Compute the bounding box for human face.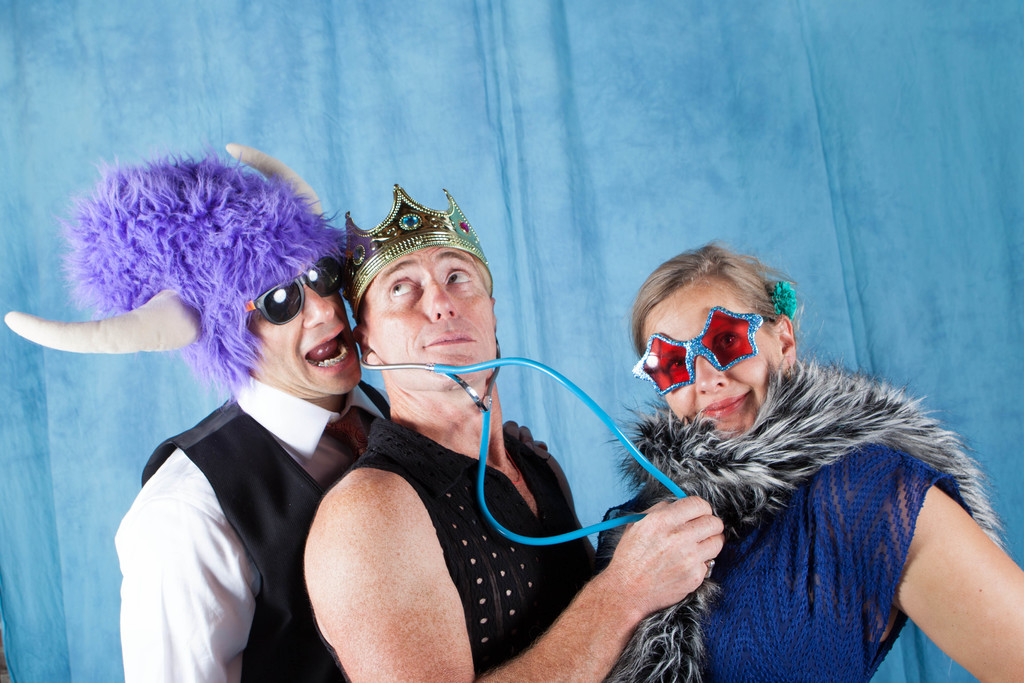
x1=365 y1=251 x2=495 y2=390.
